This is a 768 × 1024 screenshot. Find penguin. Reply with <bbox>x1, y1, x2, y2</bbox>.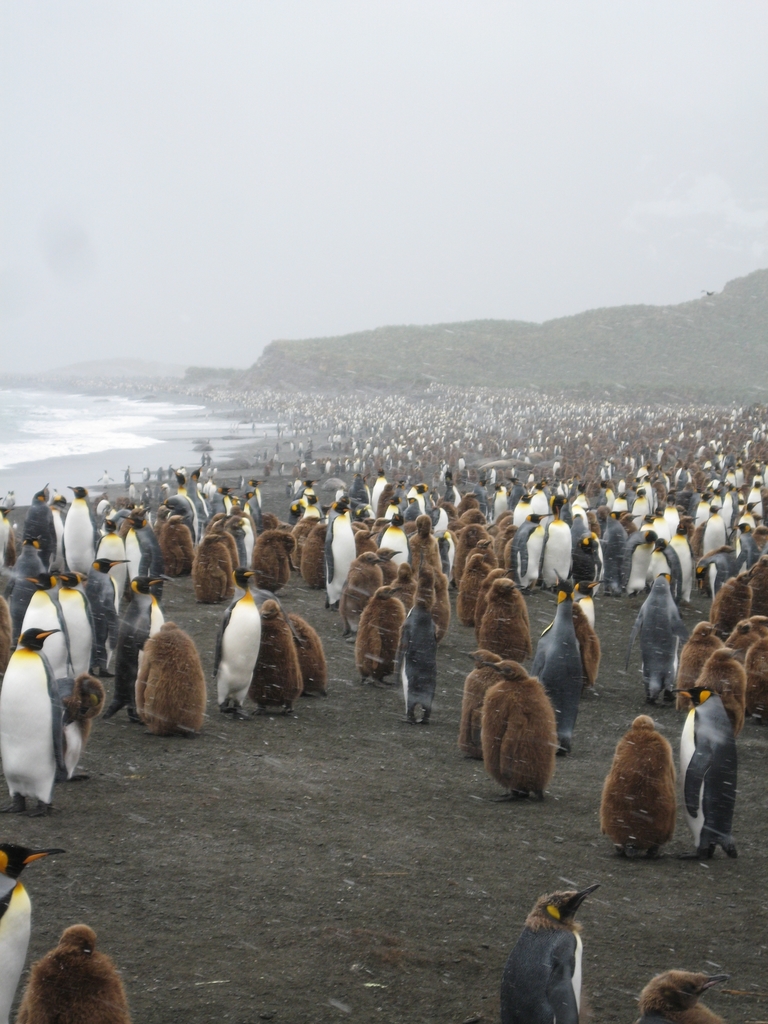
<bbox>460, 541, 492, 623</bbox>.
